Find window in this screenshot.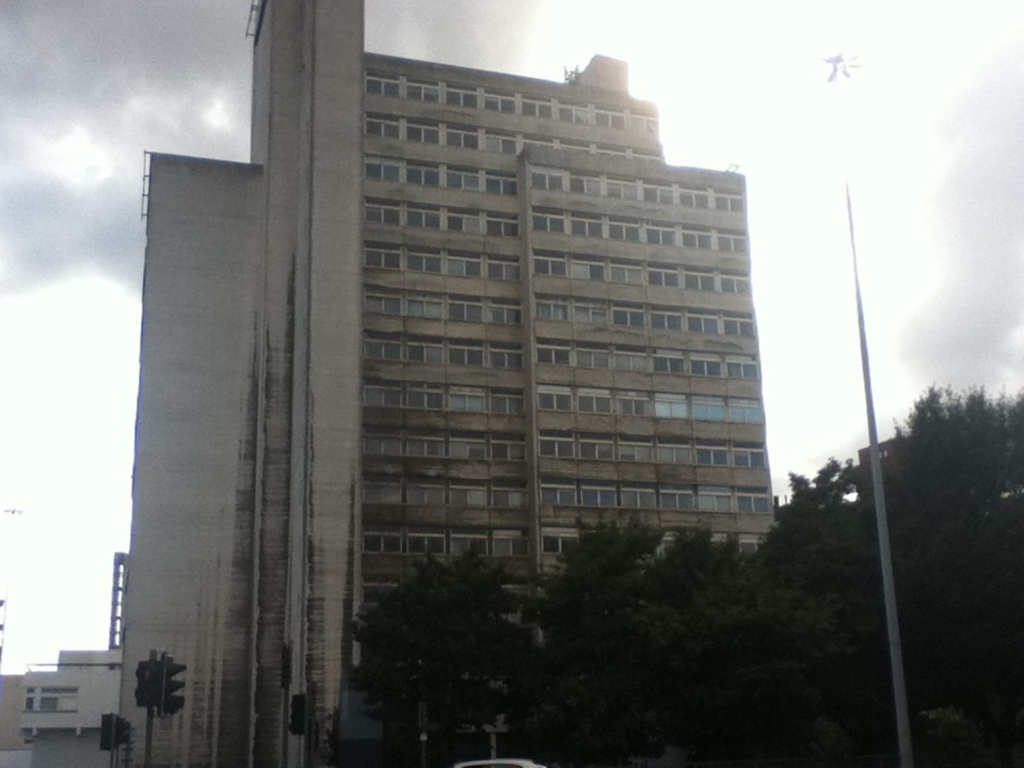
The bounding box for window is <region>405, 210, 441, 227</region>.
